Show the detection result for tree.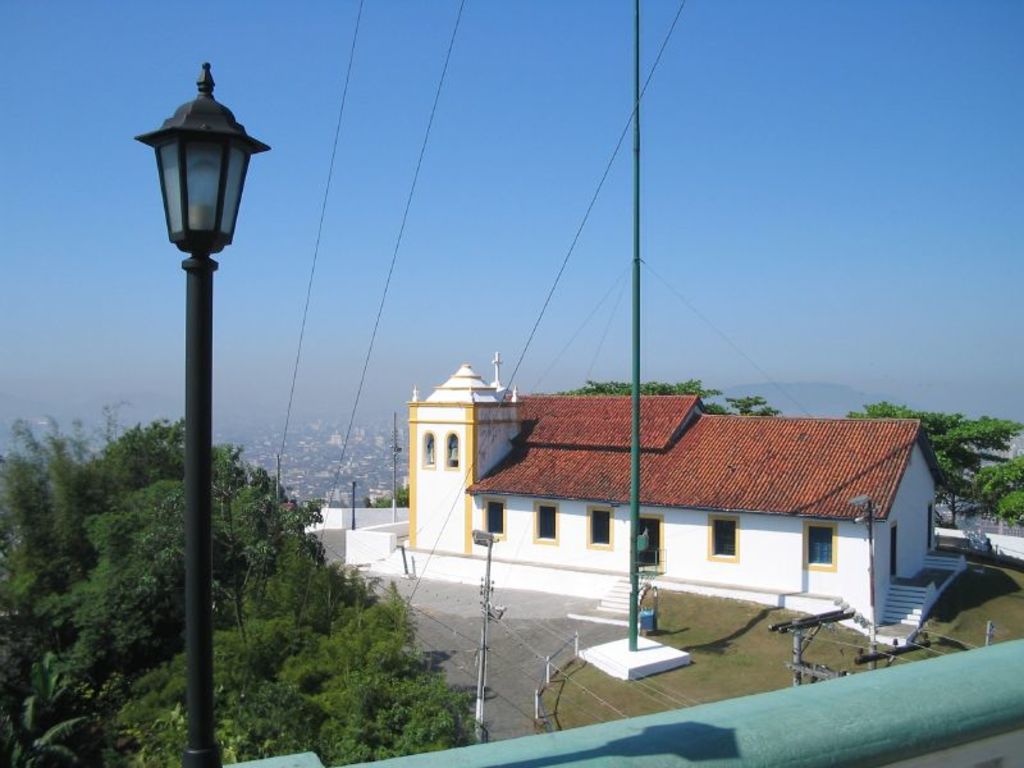
[left=842, top=390, right=1023, bottom=527].
